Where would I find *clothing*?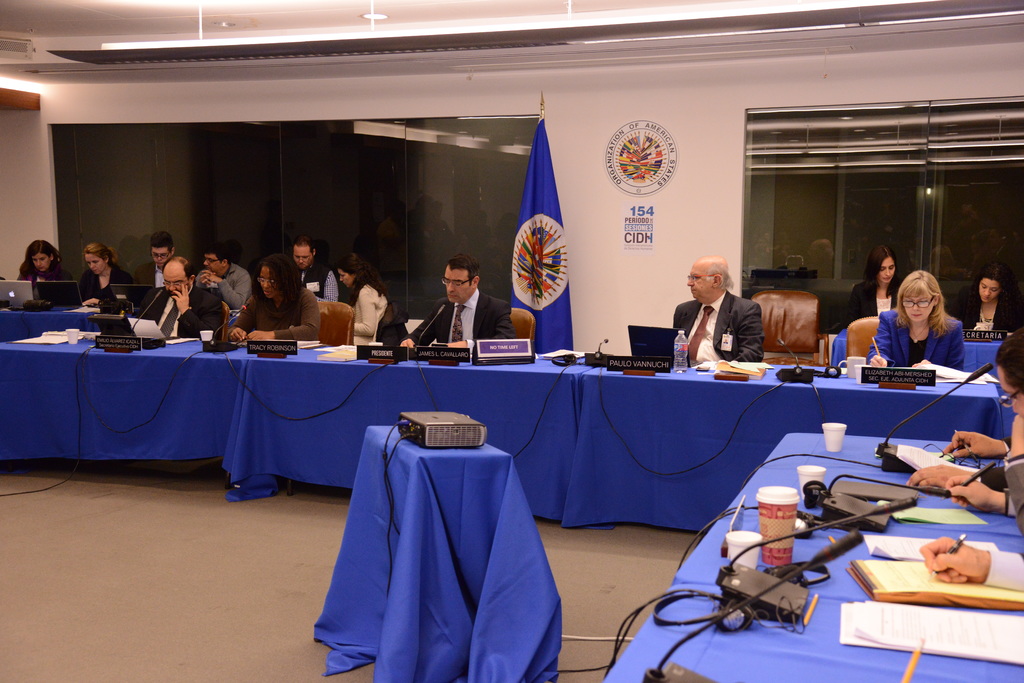
At Rect(236, 286, 321, 342).
